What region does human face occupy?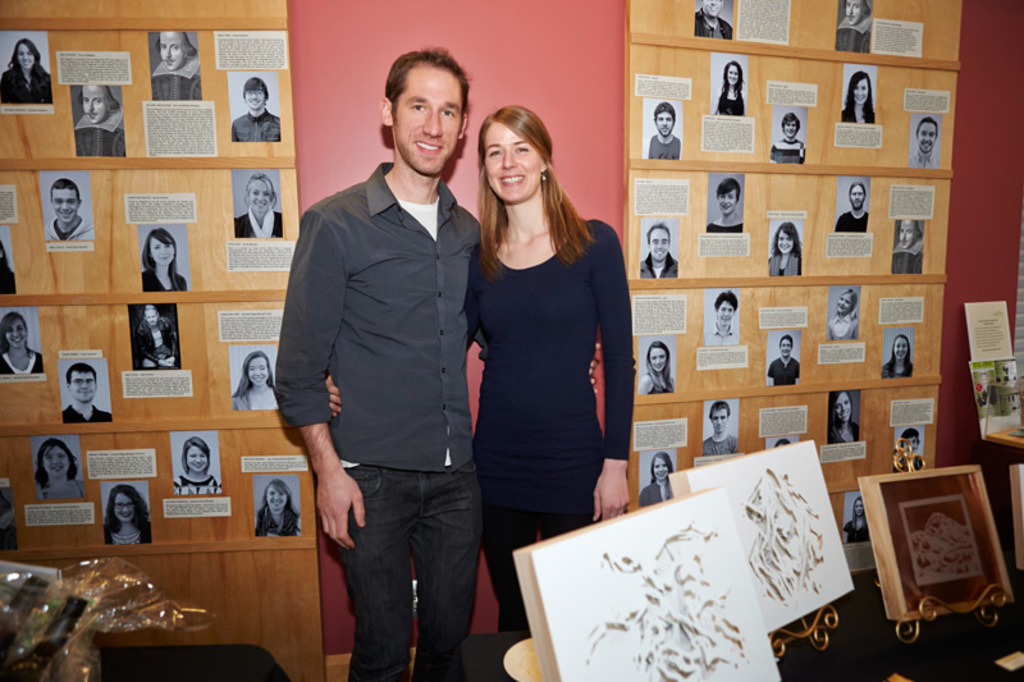
region(841, 292, 850, 313).
